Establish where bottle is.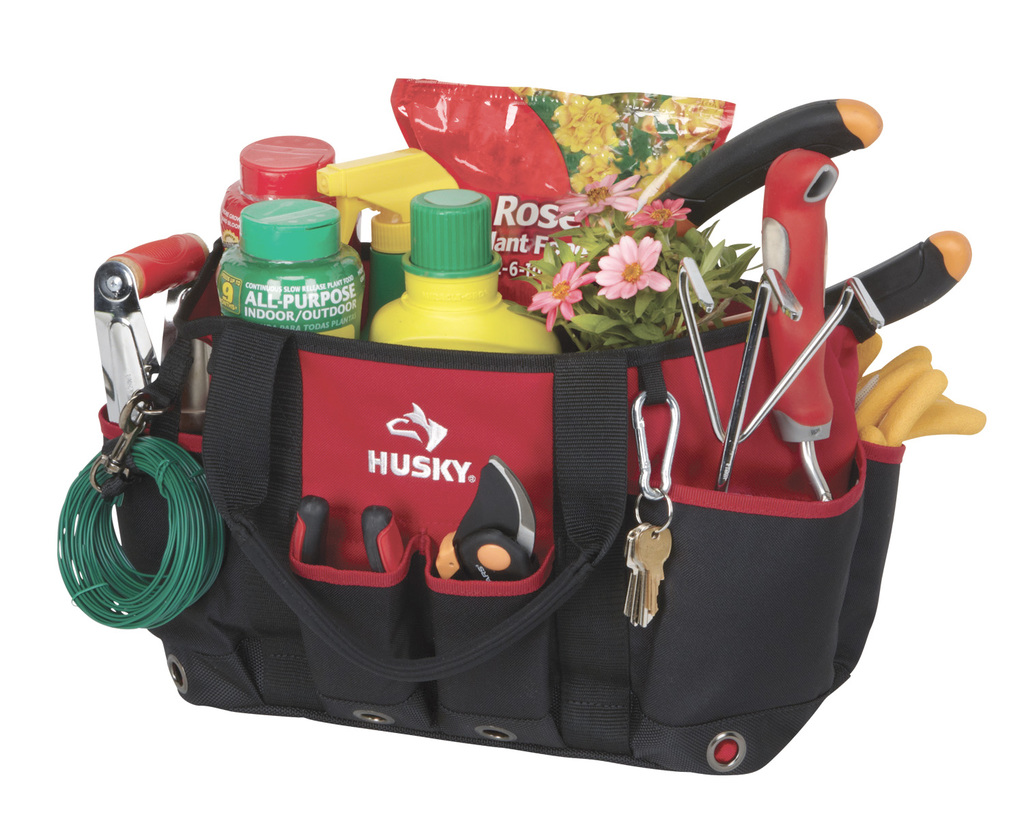
Established at 208/132/370/250.
